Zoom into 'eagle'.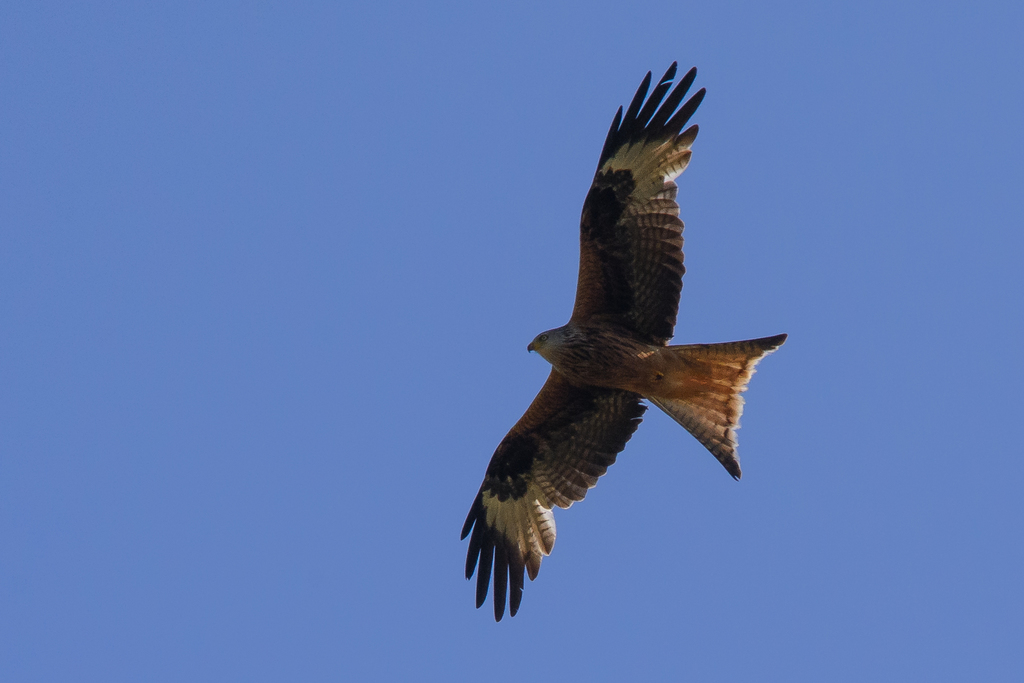
Zoom target: Rect(458, 66, 788, 619).
